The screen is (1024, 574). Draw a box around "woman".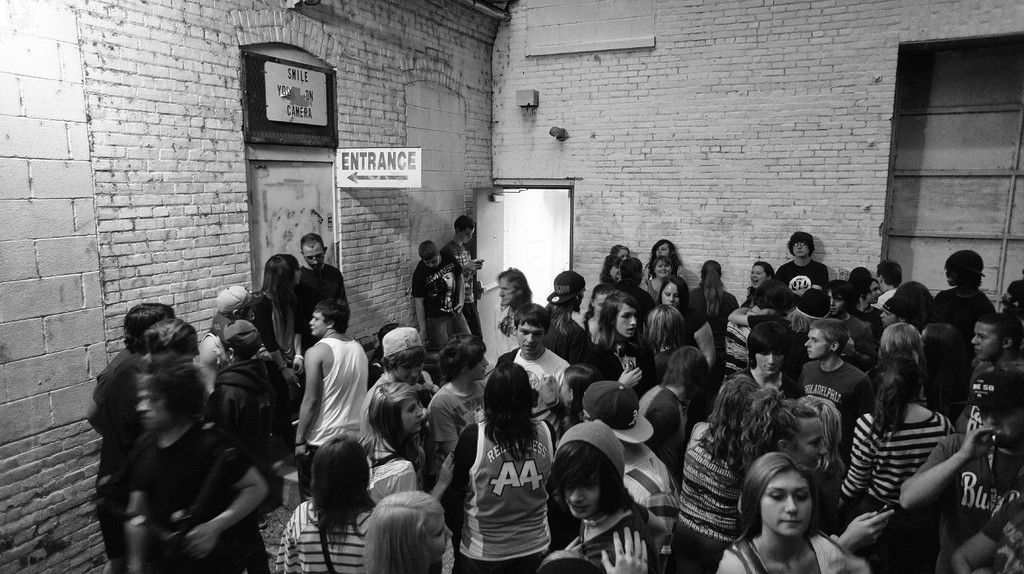
bbox=[690, 257, 749, 346].
